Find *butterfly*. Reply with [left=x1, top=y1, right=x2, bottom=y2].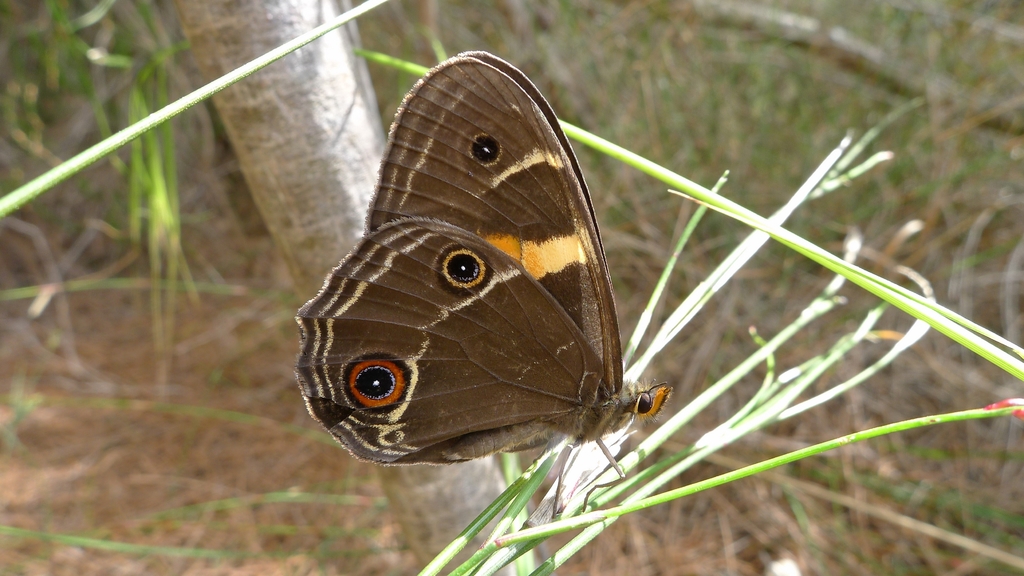
[left=305, top=34, right=692, bottom=490].
